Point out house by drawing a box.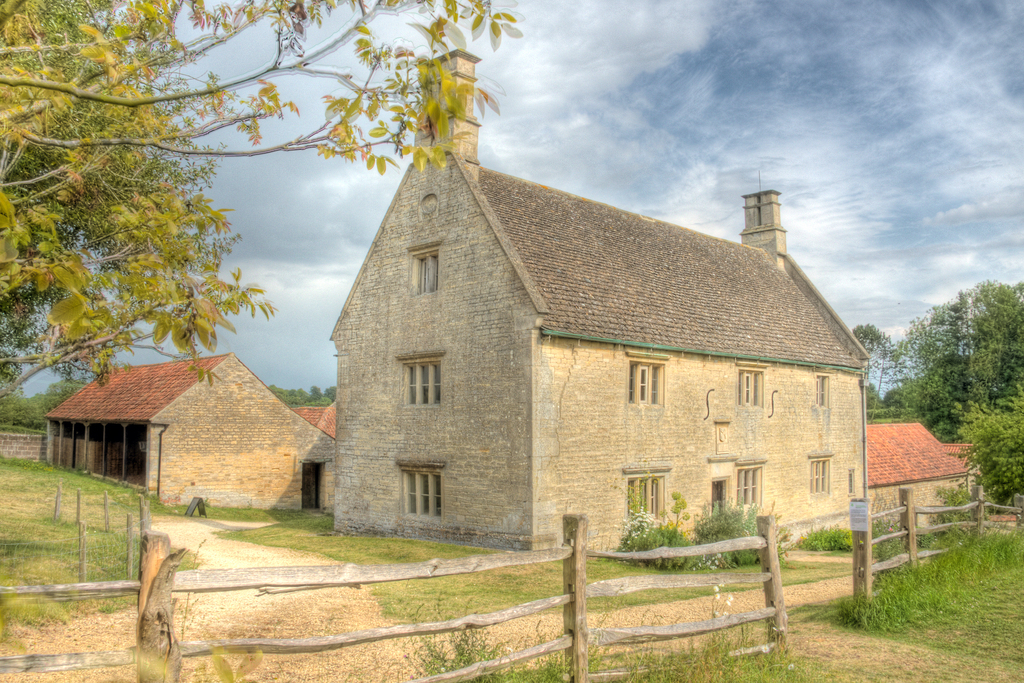
54/340/317/508.
